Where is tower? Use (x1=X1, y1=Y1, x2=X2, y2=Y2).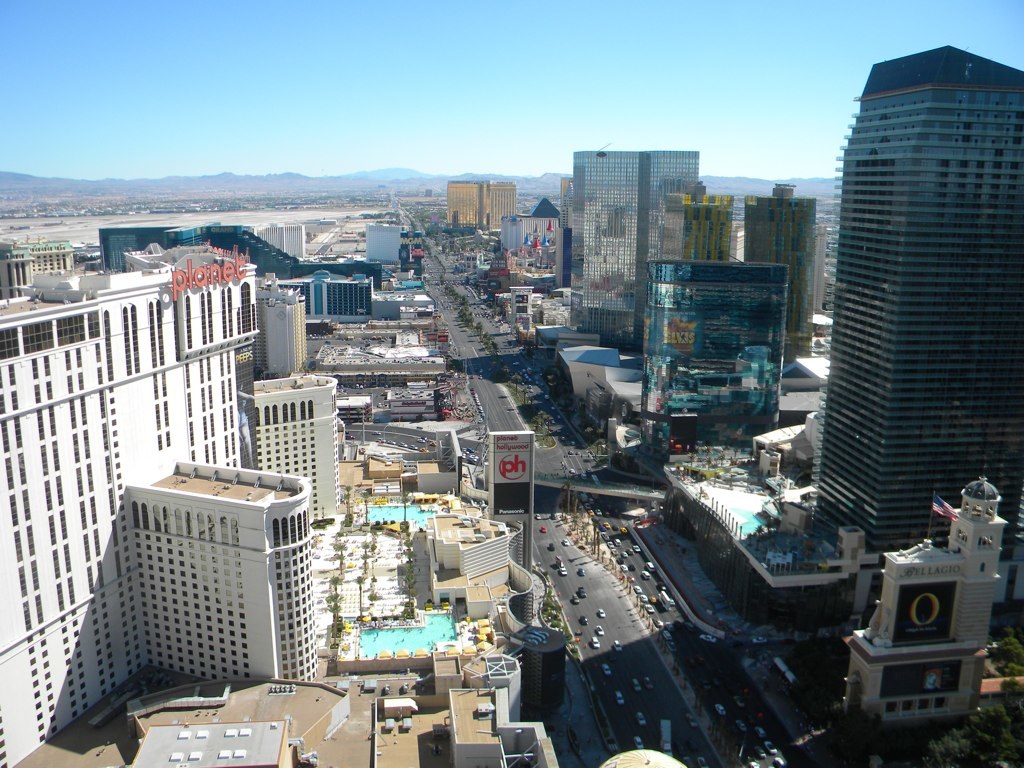
(x1=647, y1=174, x2=740, y2=311).
